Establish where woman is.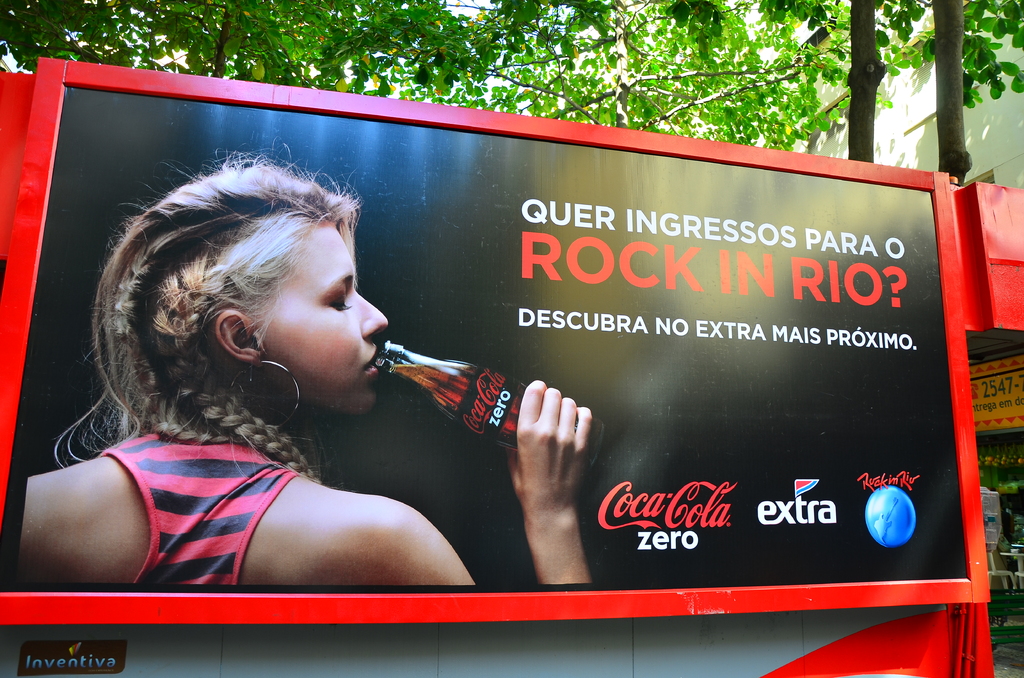
Established at 66,115,603,609.
